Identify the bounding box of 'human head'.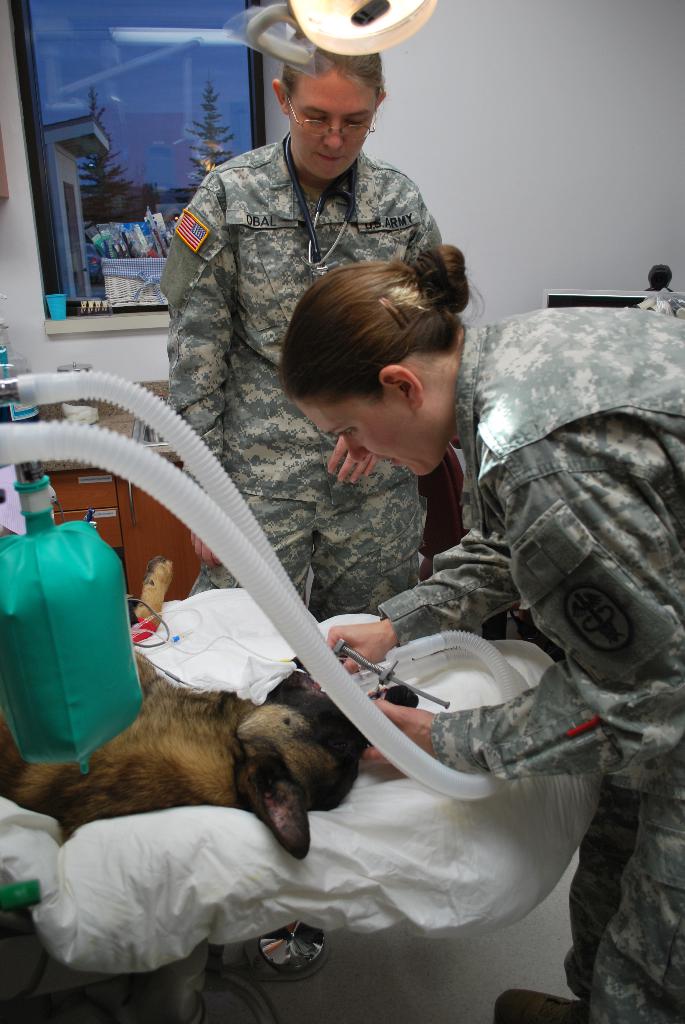
select_region(281, 239, 477, 471).
